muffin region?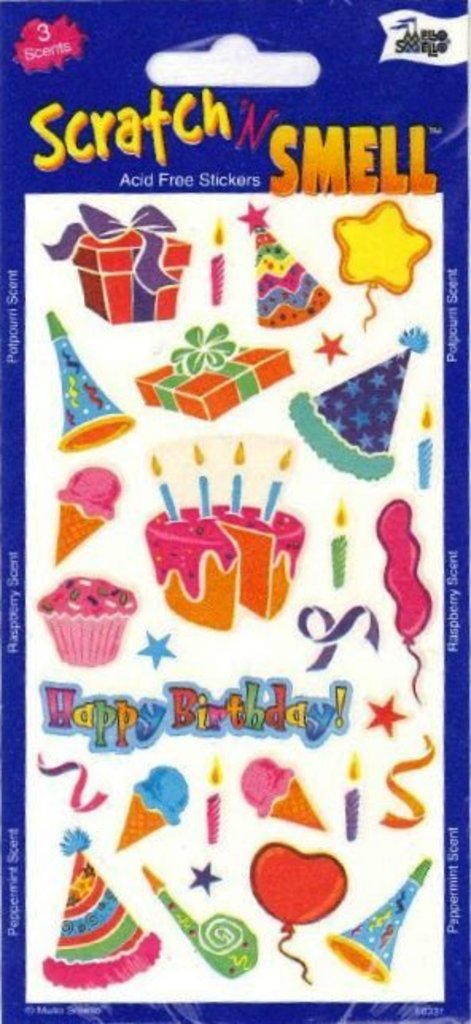
40/576/137/680
